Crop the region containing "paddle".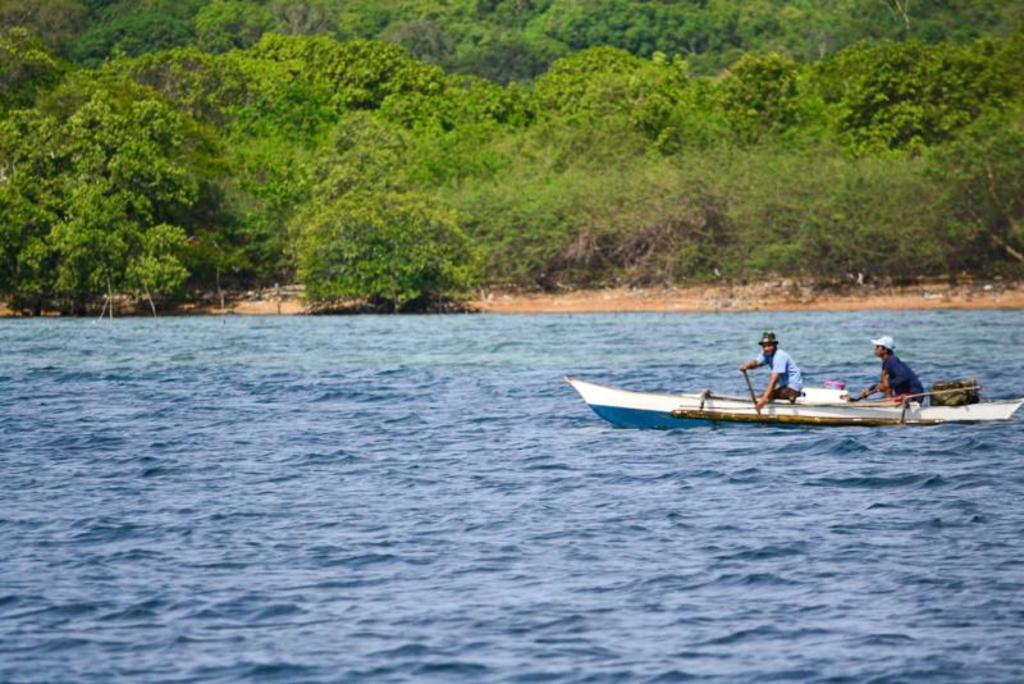
Crop region: l=849, t=383, r=876, b=403.
